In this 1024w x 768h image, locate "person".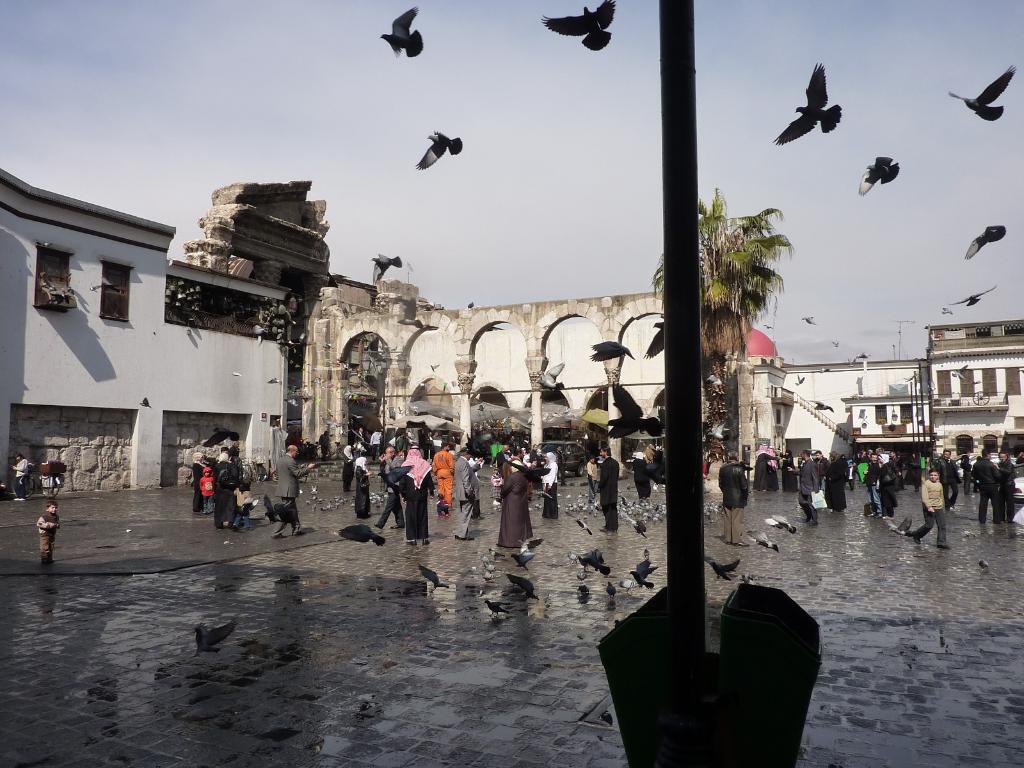
Bounding box: left=470, top=451, right=483, bottom=518.
